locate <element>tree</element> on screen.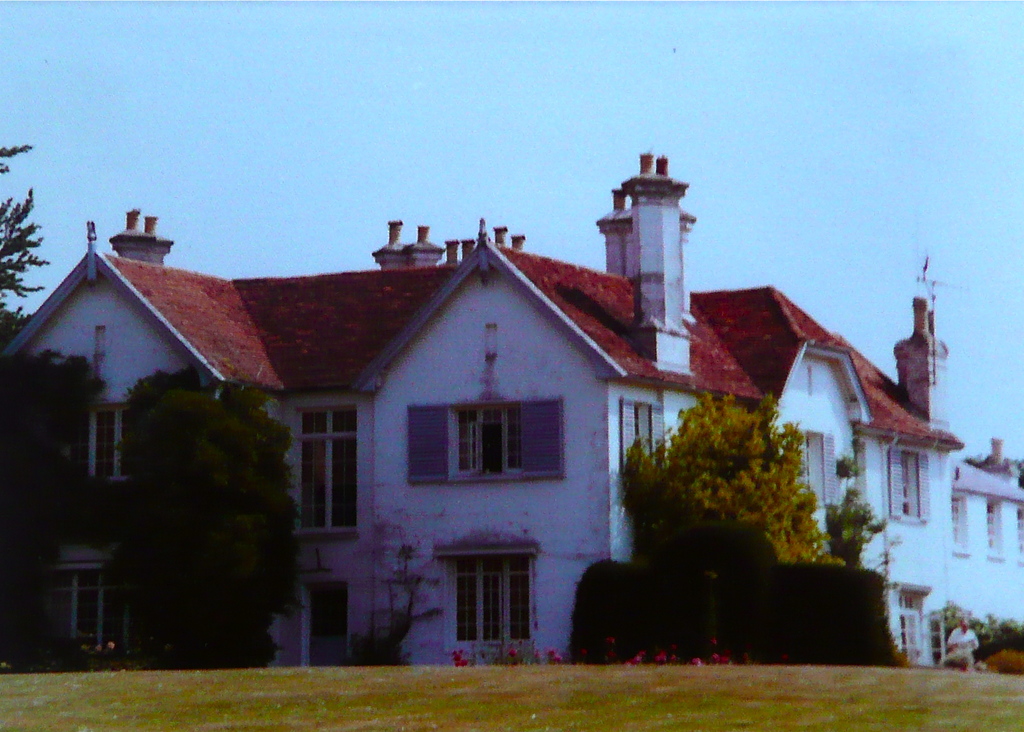
On screen at region(637, 379, 840, 562).
